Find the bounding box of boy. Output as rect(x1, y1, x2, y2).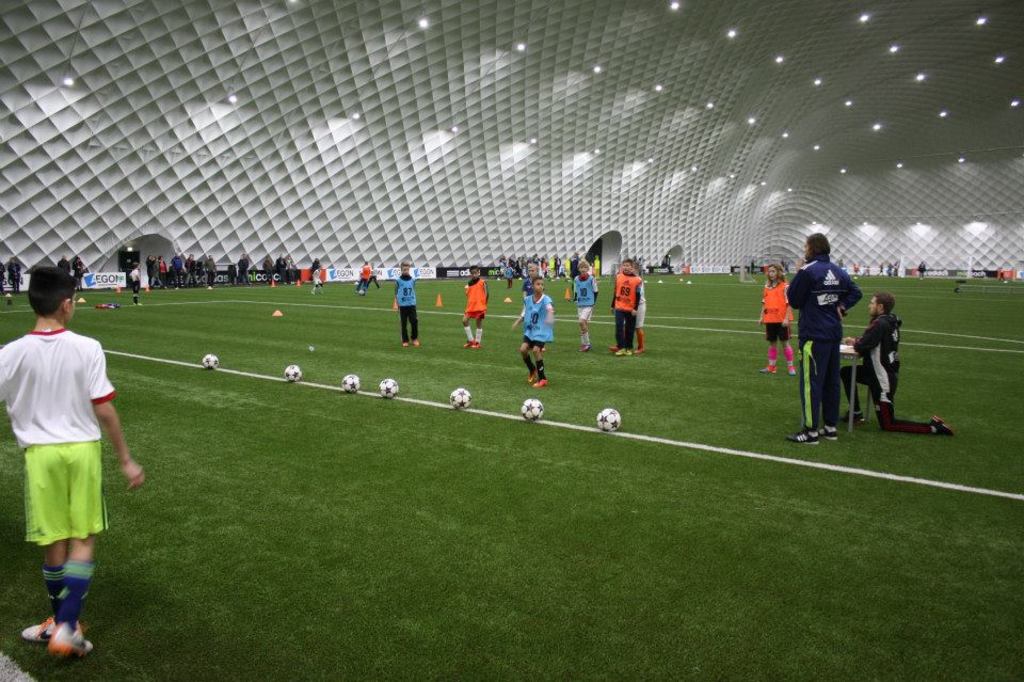
rect(571, 256, 608, 350).
